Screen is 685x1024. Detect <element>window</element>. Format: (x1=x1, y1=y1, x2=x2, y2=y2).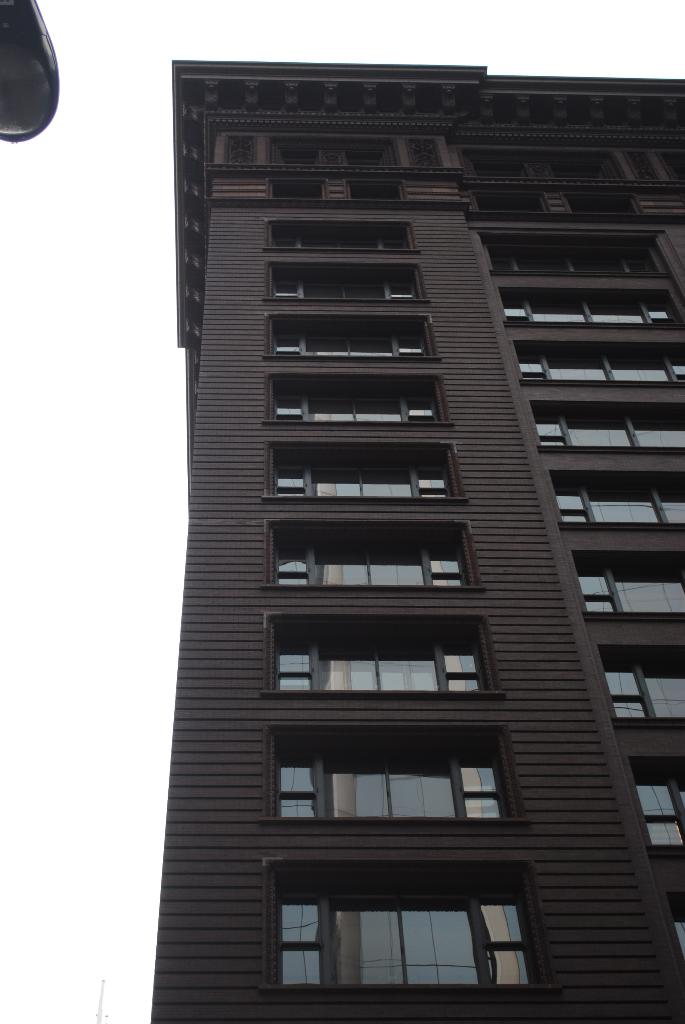
(x1=272, y1=267, x2=417, y2=299).
